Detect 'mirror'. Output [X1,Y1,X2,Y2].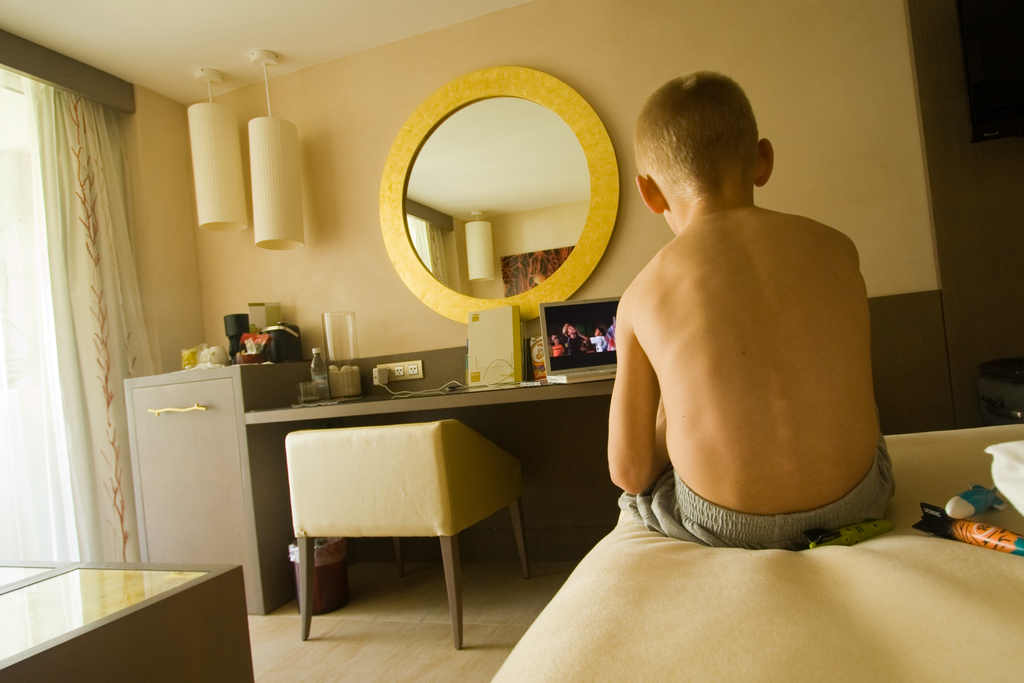
[402,95,593,297].
